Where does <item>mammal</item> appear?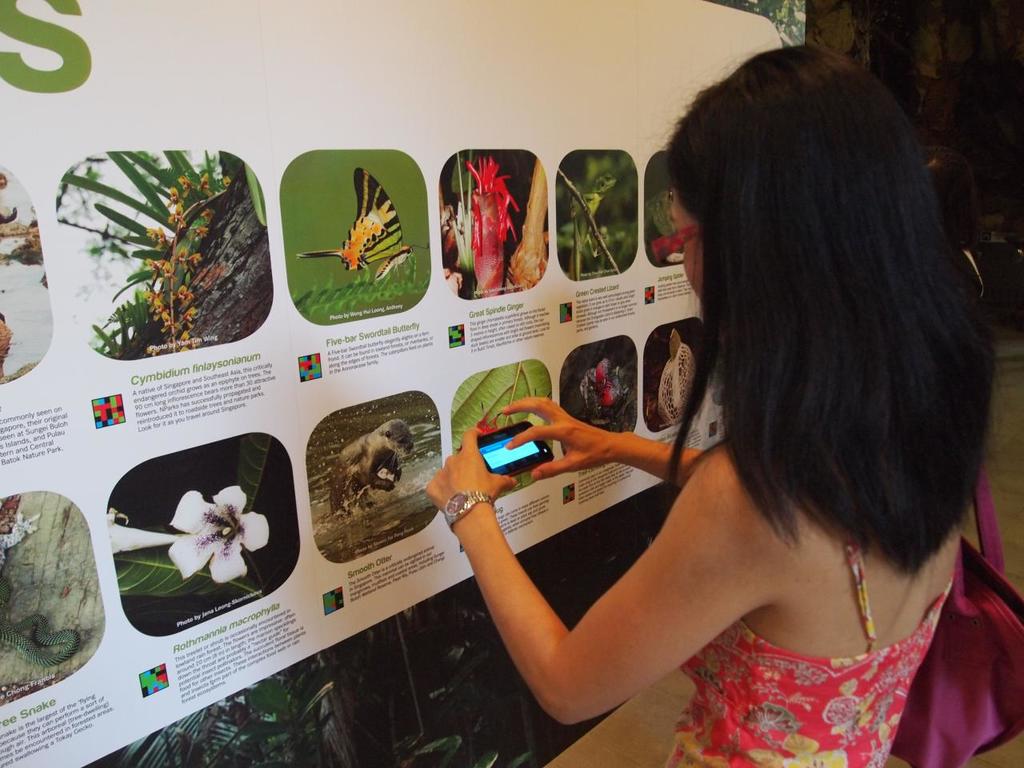
Appears at BBox(333, 421, 414, 517).
